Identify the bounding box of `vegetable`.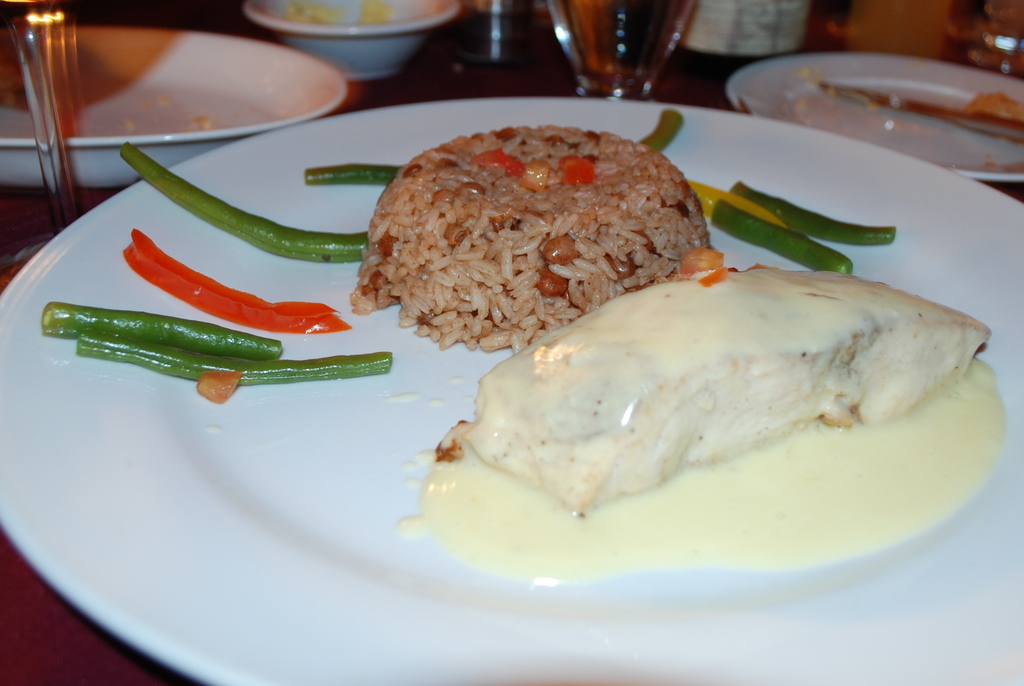
(124, 230, 351, 331).
